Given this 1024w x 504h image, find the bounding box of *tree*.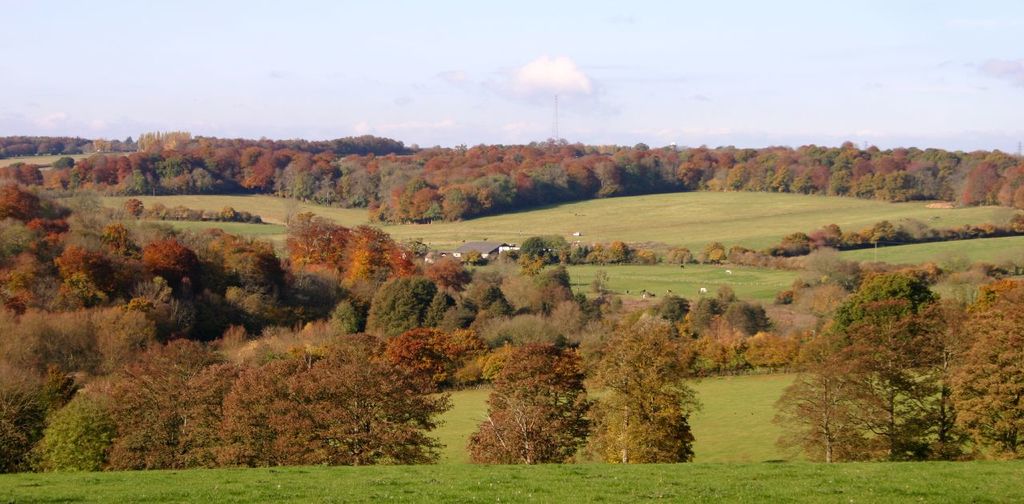
(42, 385, 125, 477).
